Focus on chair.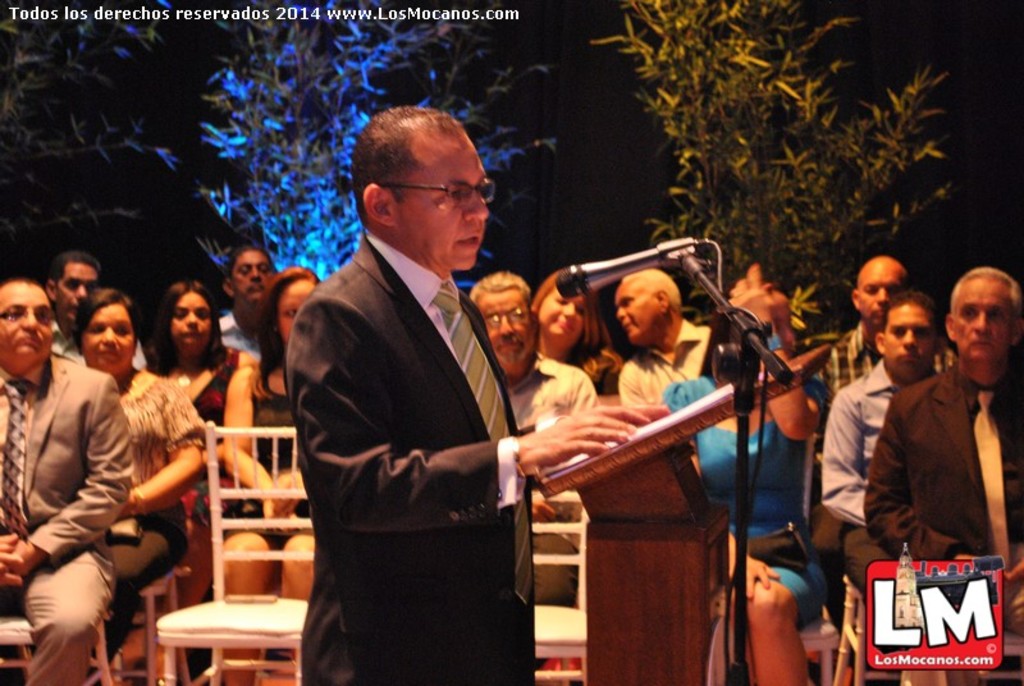
Focused at select_region(157, 421, 301, 685).
